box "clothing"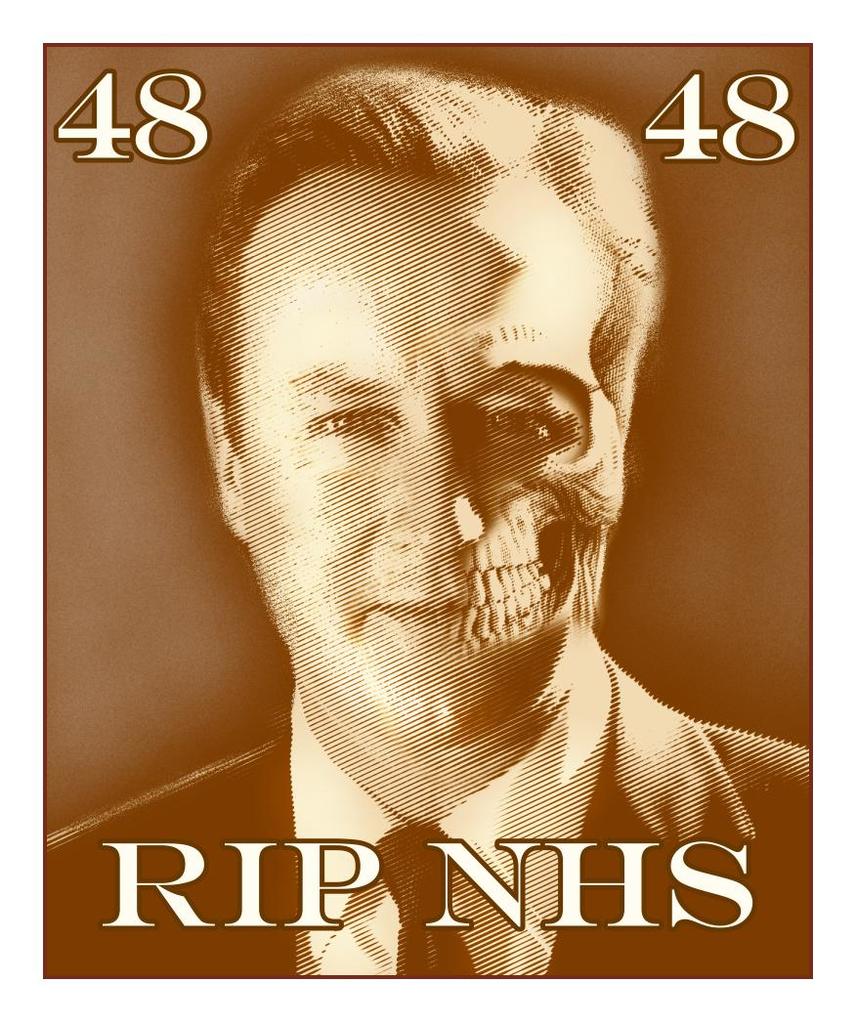
box=[41, 622, 815, 974]
